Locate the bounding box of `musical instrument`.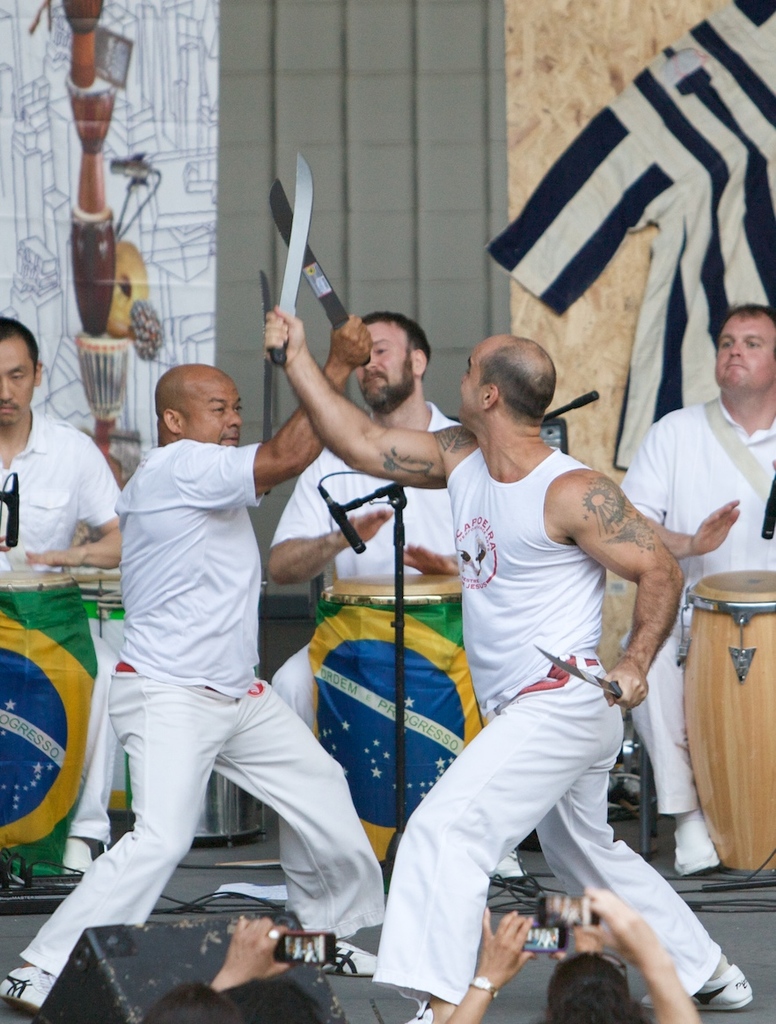
Bounding box: select_region(678, 560, 775, 881).
